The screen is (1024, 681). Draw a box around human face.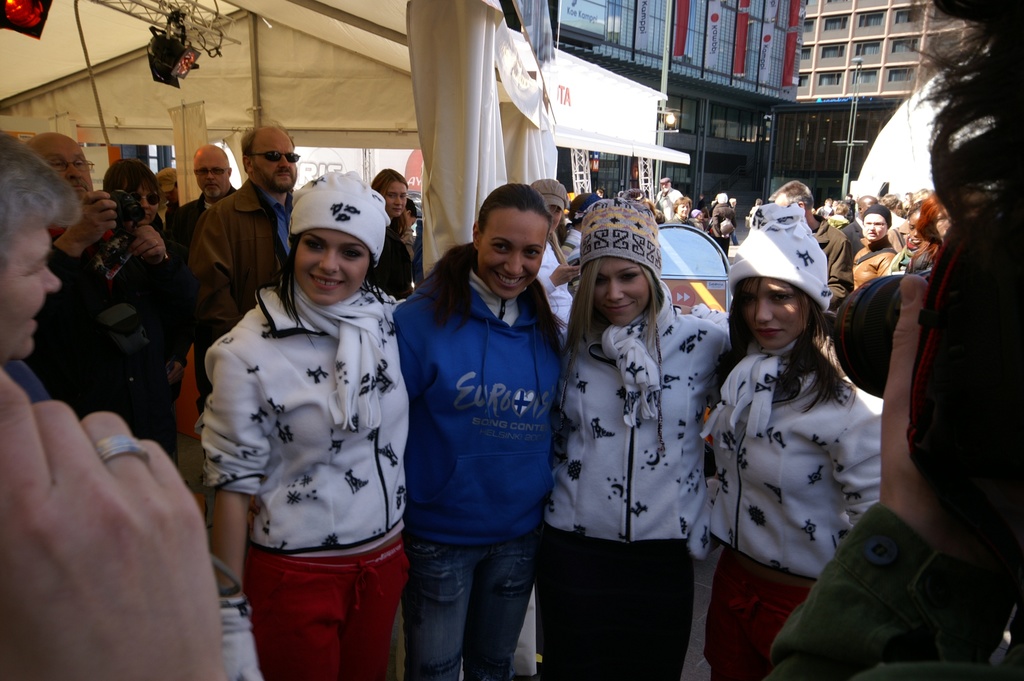
locate(859, 197, 879, 214).
